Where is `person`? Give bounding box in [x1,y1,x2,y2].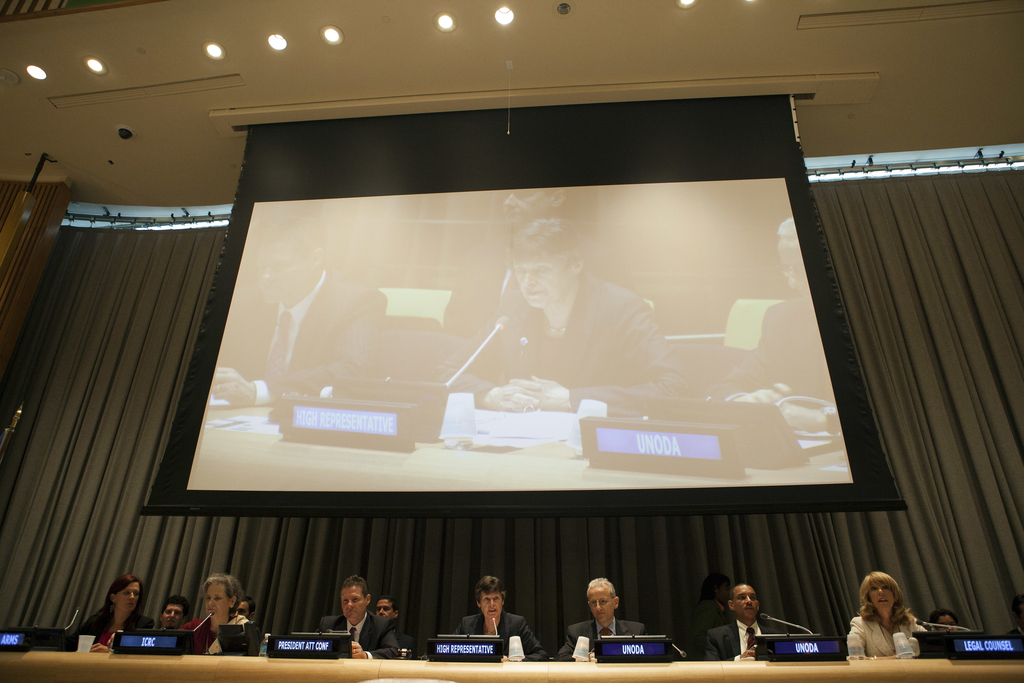
[493,216,683,418].
